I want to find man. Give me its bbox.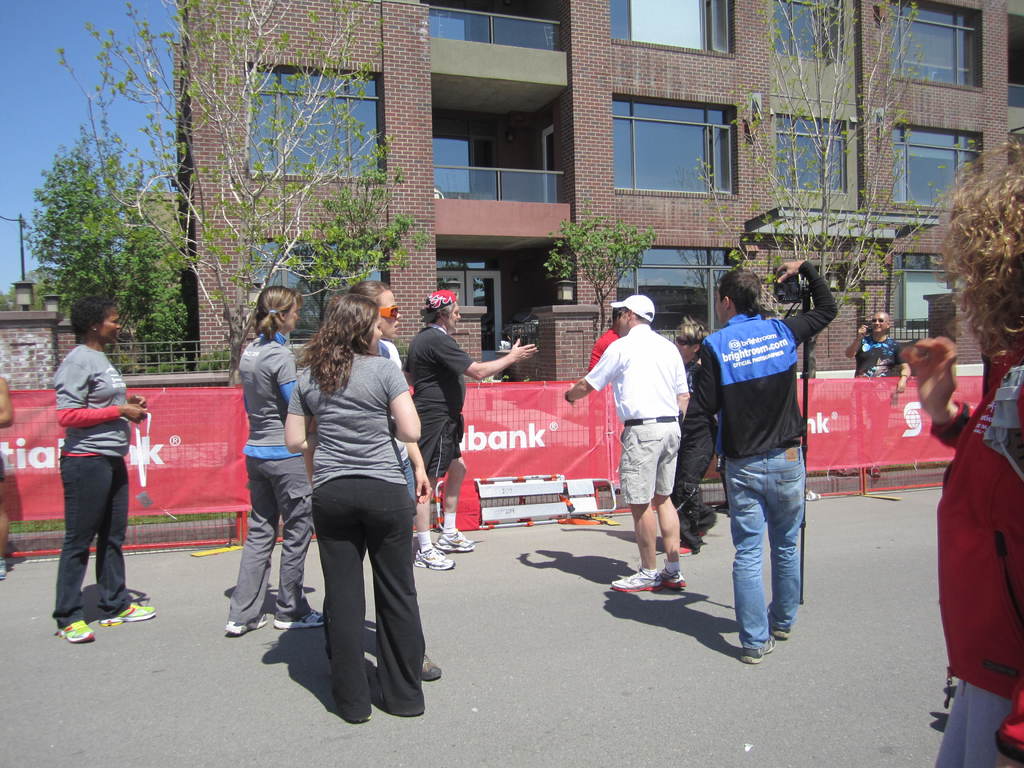
pyautogui.locateOnScreen(679, 234, 843, 670).
